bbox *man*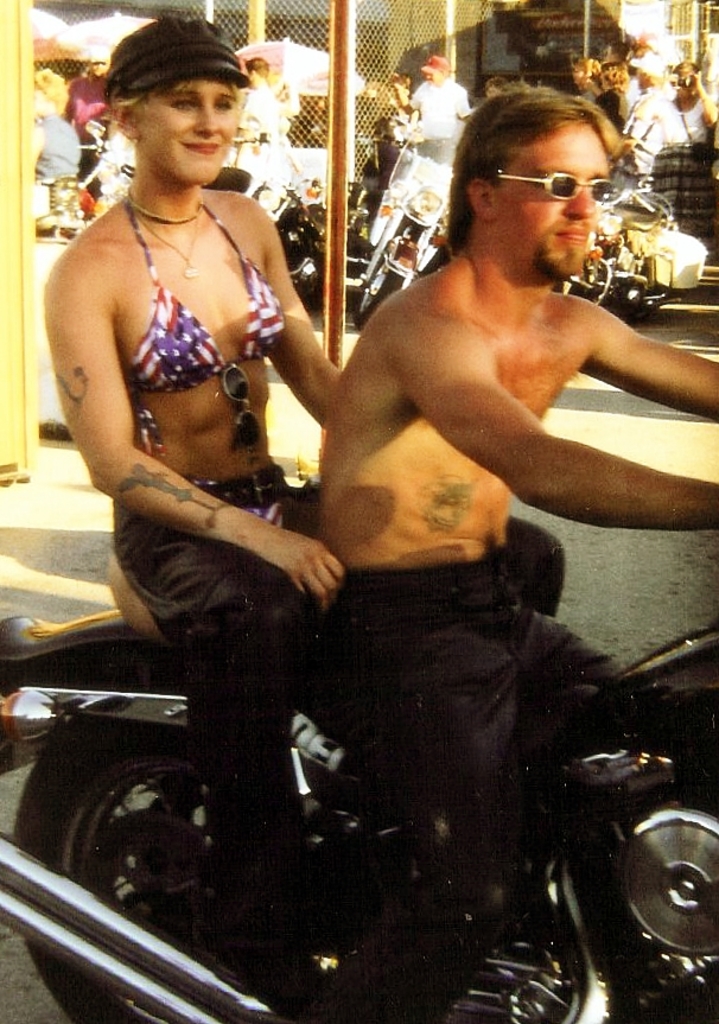
l=388, t=56, r=481, b=154
